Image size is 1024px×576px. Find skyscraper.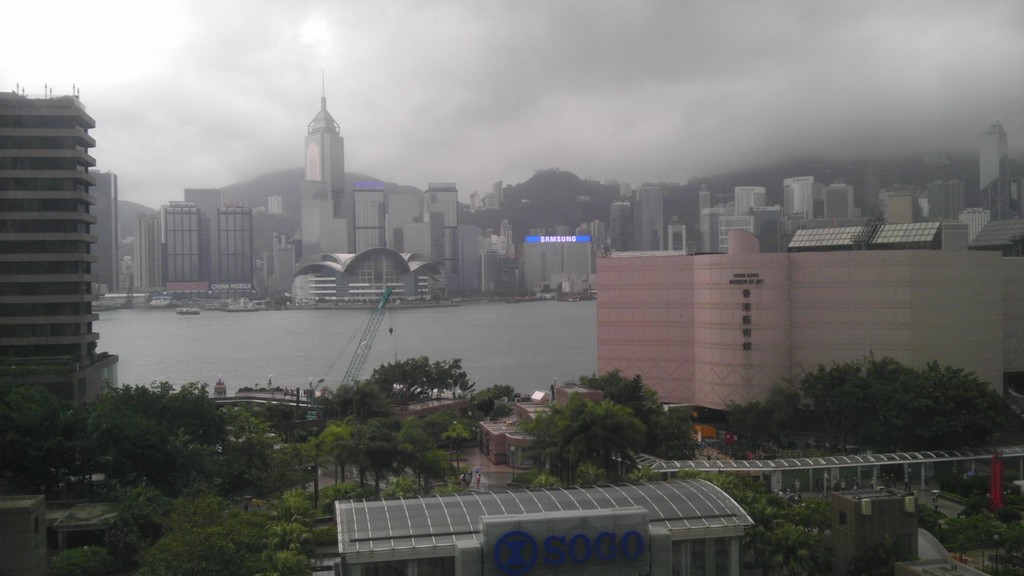
x1=133 y1=191 x2=256 y2=296.
